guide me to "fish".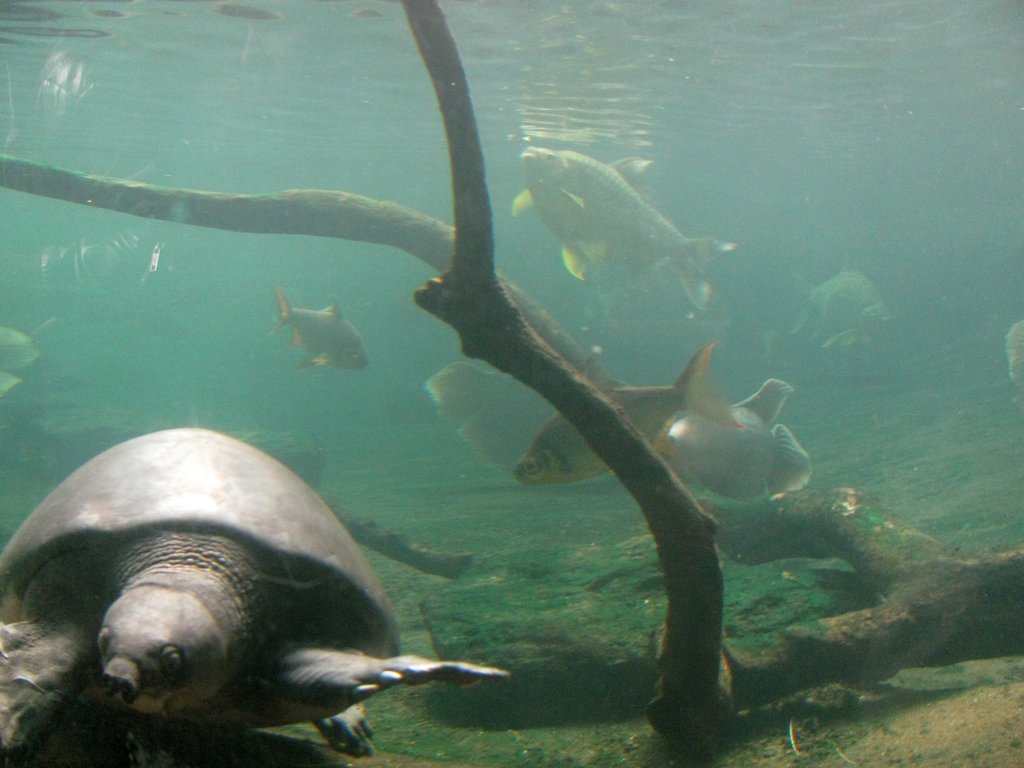
Guidance: crop(250, 290, 363, 377).
